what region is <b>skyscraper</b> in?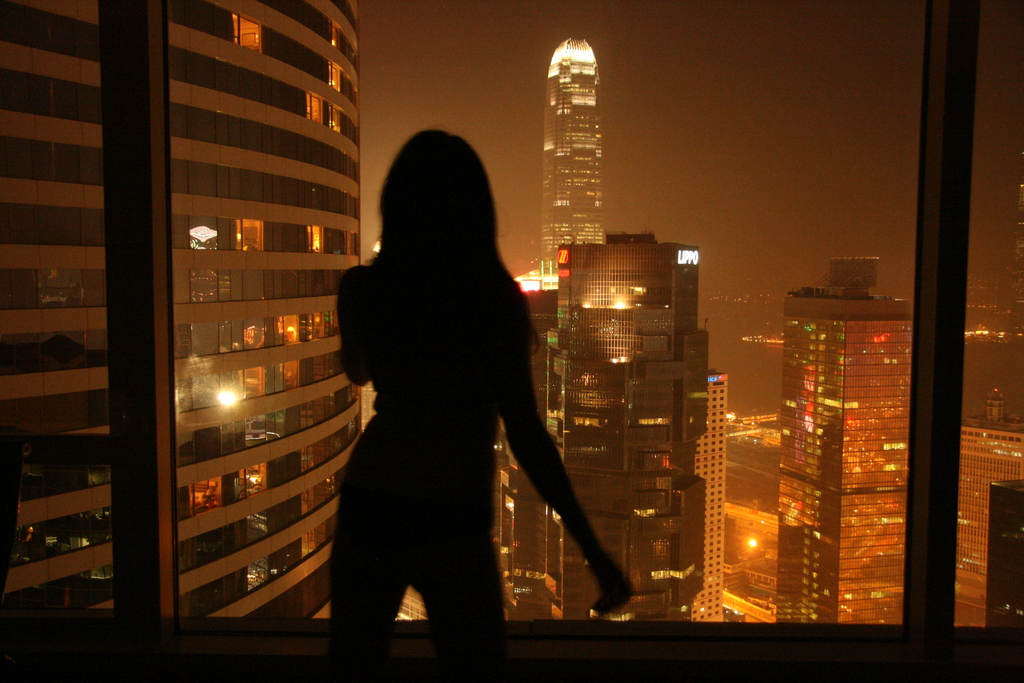
(508, 237, 706, 625).
